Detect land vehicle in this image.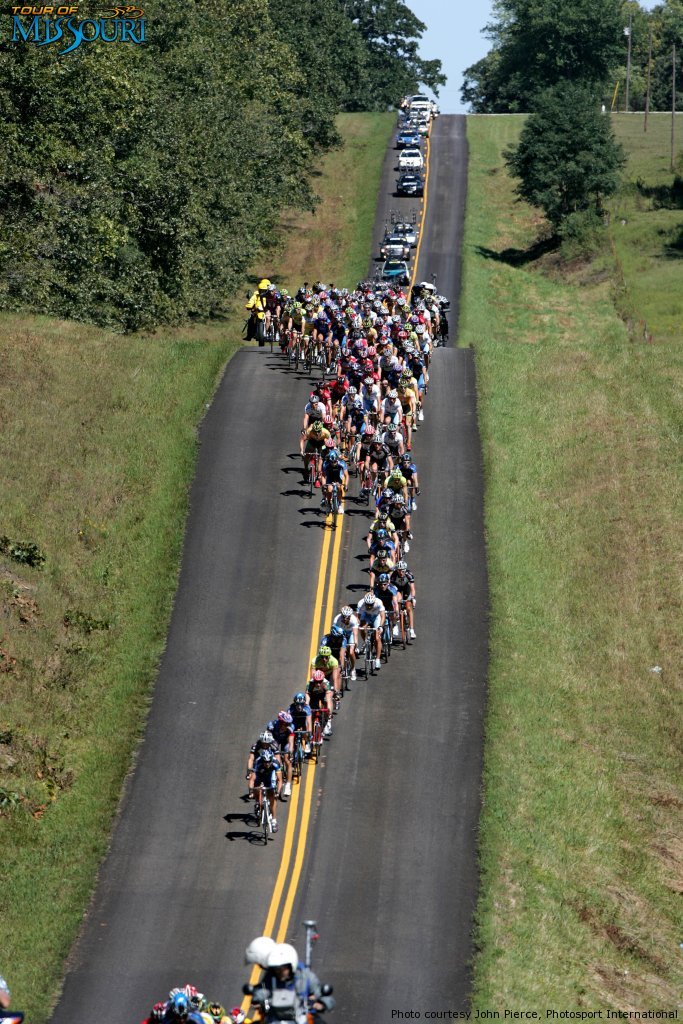
Detection: {"left": 398, "top": 153, "right": 418, "bottom": 167}.
